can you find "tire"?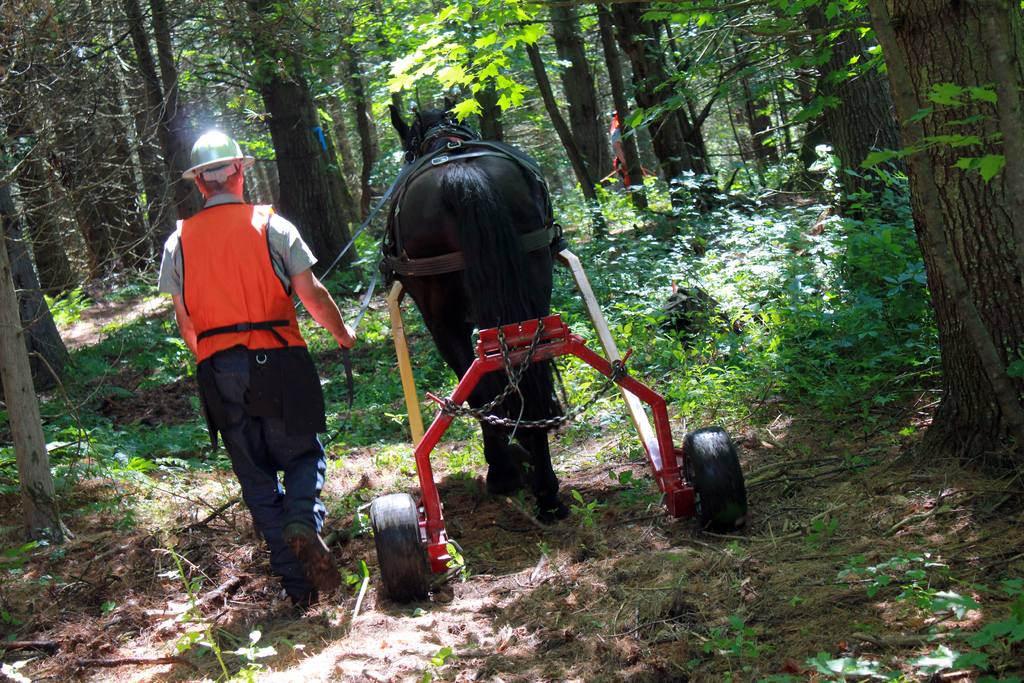
Yes, bounding box: {"left": 683, "top": 428, "right": 751, "bottom": 524}.
